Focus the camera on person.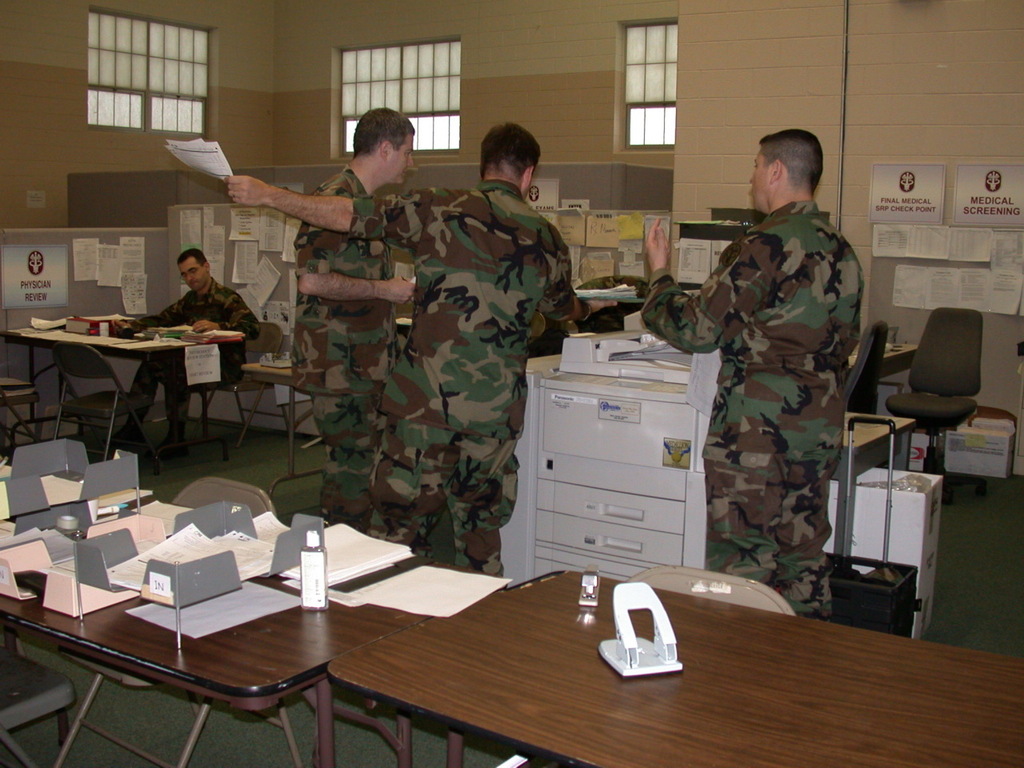
Focus region: (x1=642, y1=130, x2=866, y2=617).
